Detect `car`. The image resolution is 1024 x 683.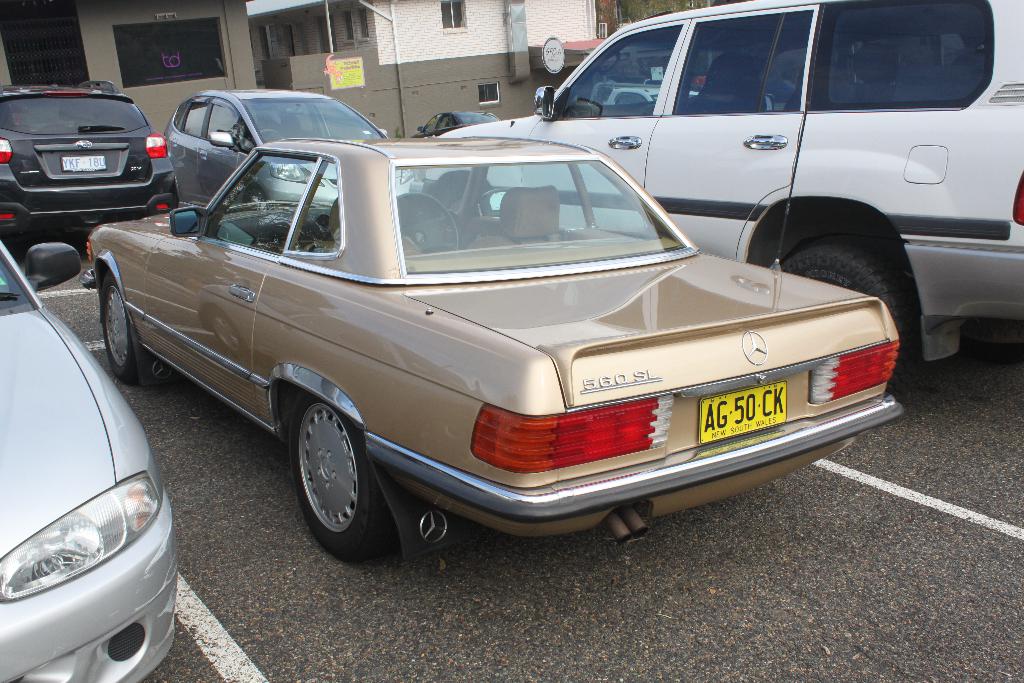
detection(0, 78, 181, 238).
